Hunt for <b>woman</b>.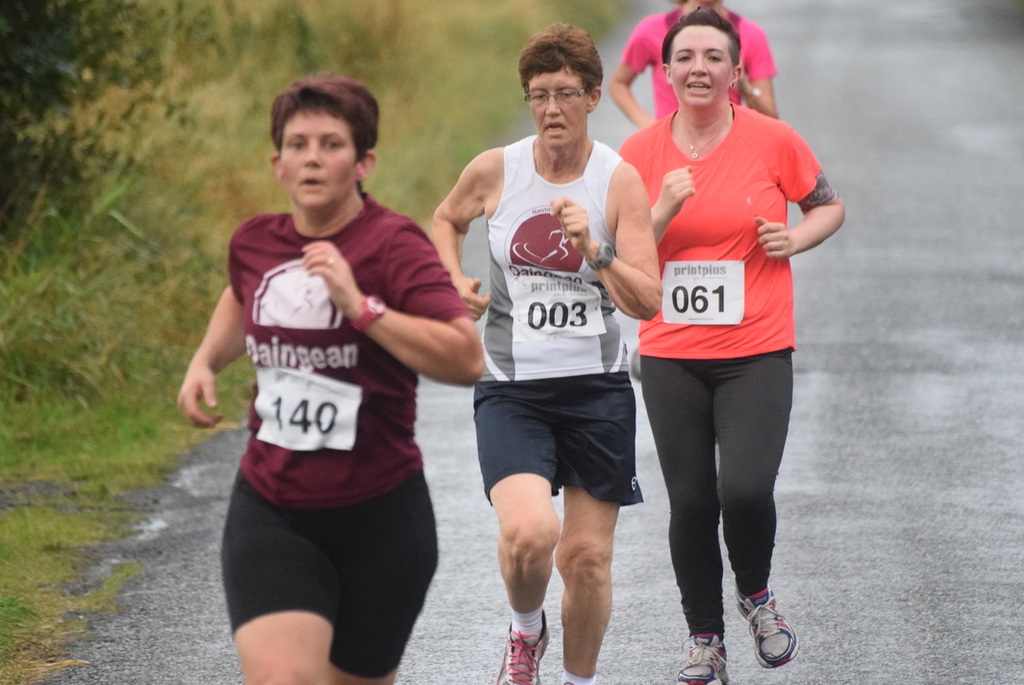
Hunted down at <region>606, 23, 833, 669</region>.
